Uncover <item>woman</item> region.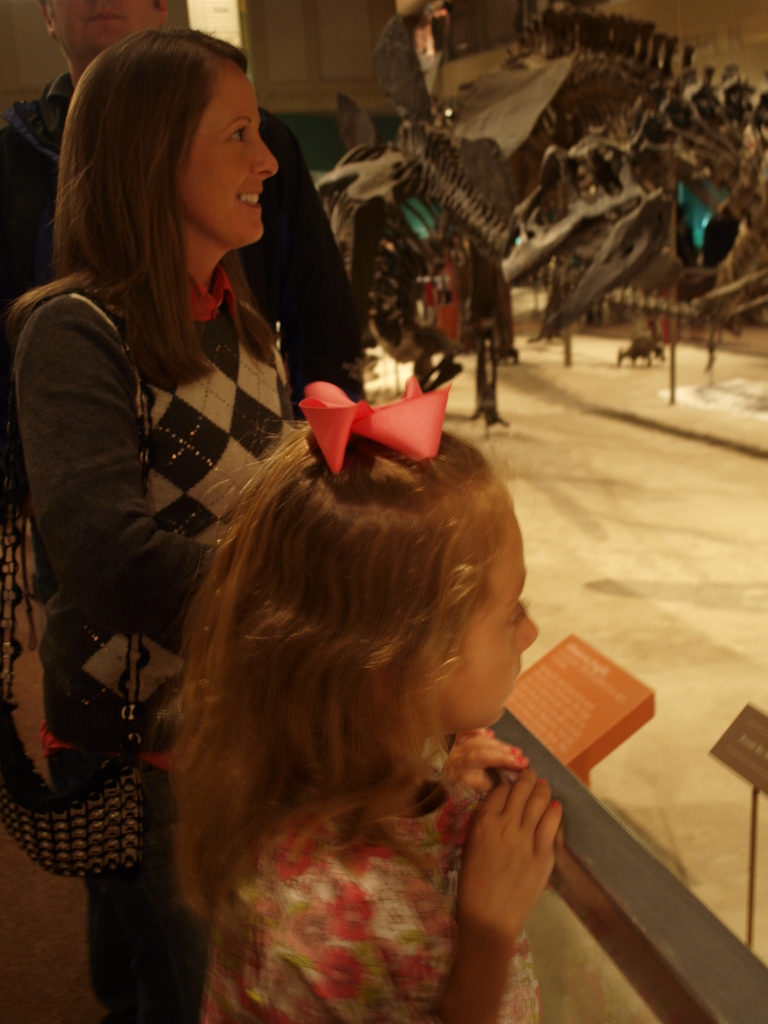
Uncovered: (x1=13, y1=26, x2=300, y2=1023).
